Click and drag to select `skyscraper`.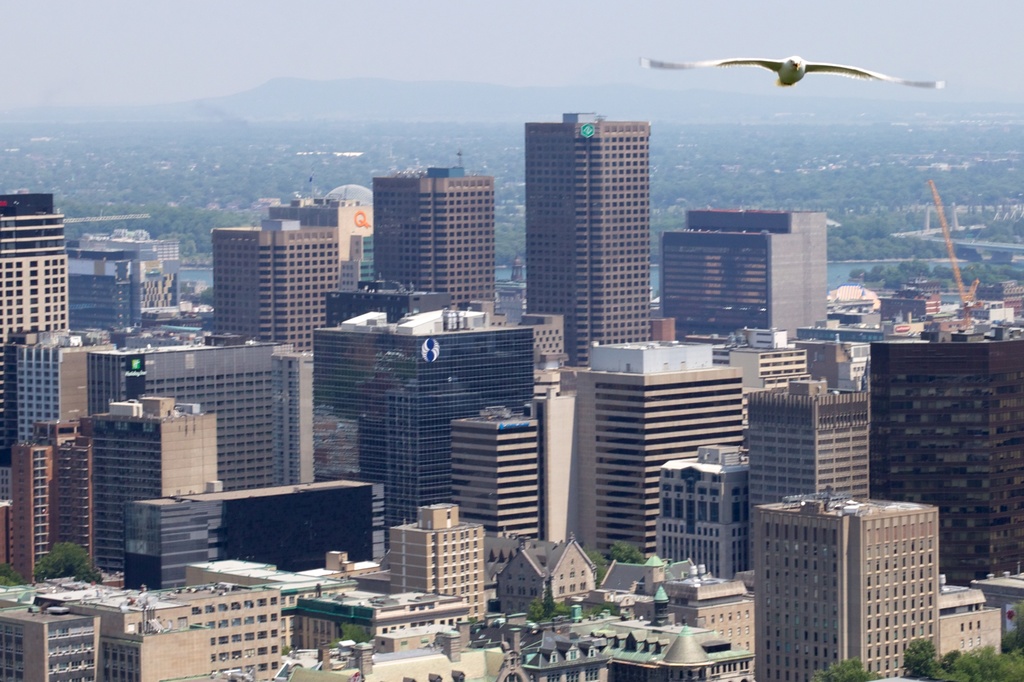
Selection: [x1=648, y1=203, x2=833, y2=345].
